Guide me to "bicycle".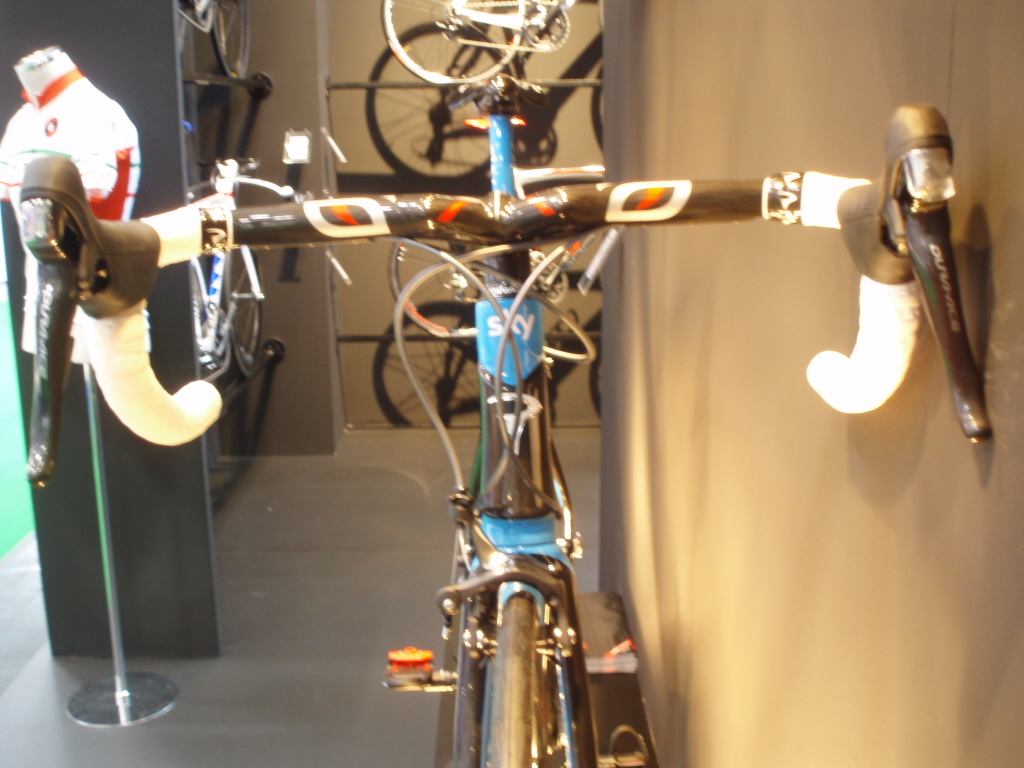
Guidance: rect(183, 123, 264, 383).
